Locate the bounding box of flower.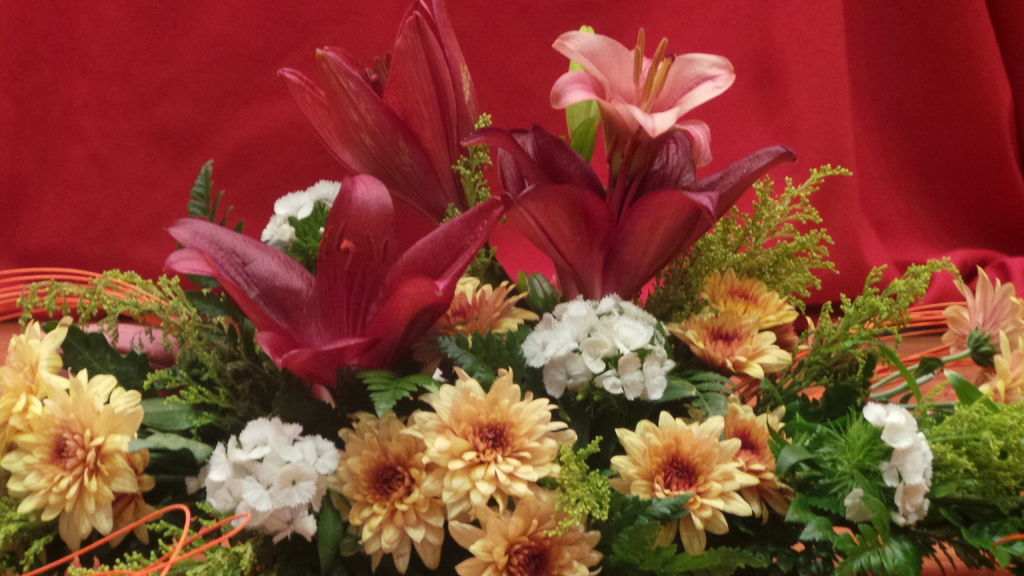
Bounding box: bbox(940, 266, 1023, 367).
